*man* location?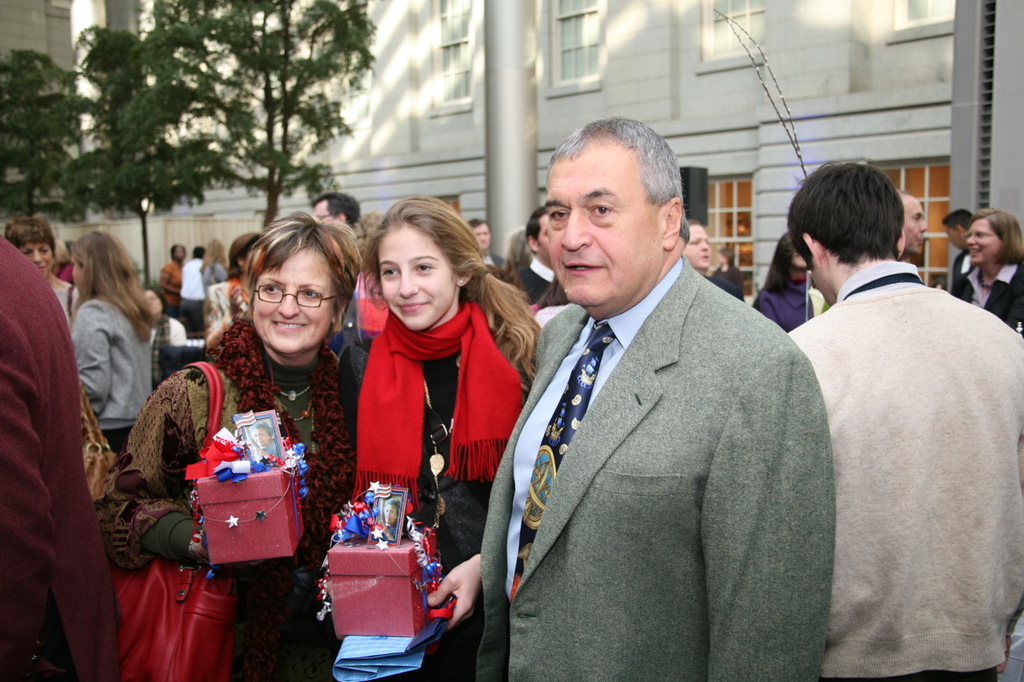
(x1=514, y1=209, x2=562, y2=304)
